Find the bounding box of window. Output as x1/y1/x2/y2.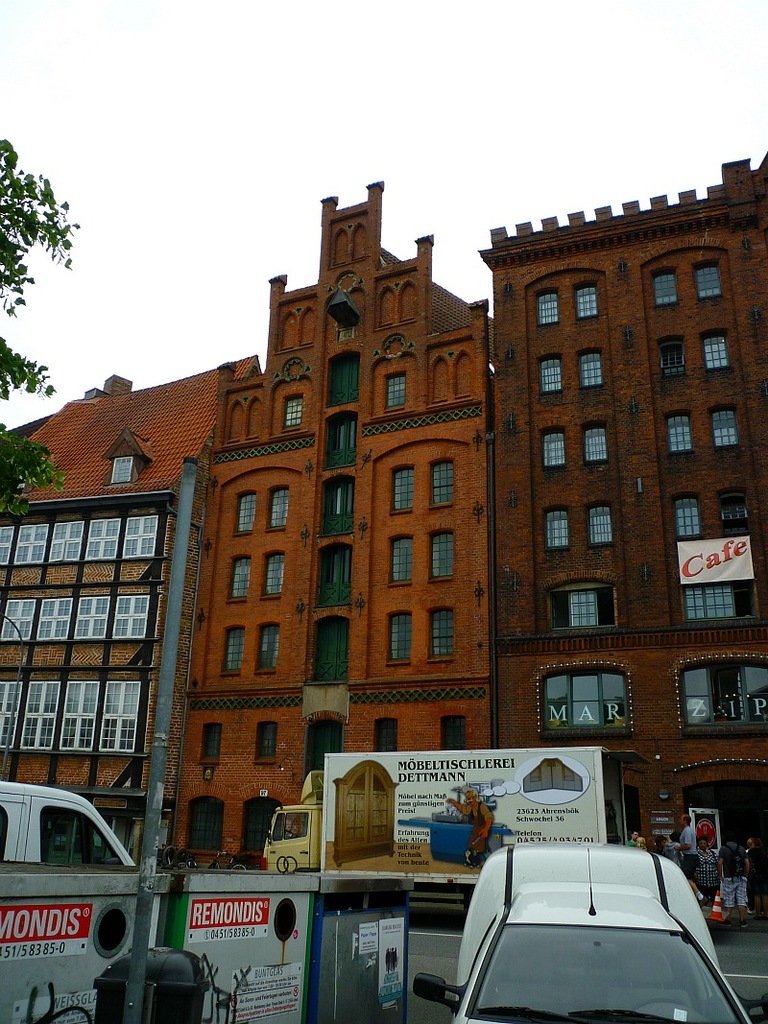
100/683/146/752.
